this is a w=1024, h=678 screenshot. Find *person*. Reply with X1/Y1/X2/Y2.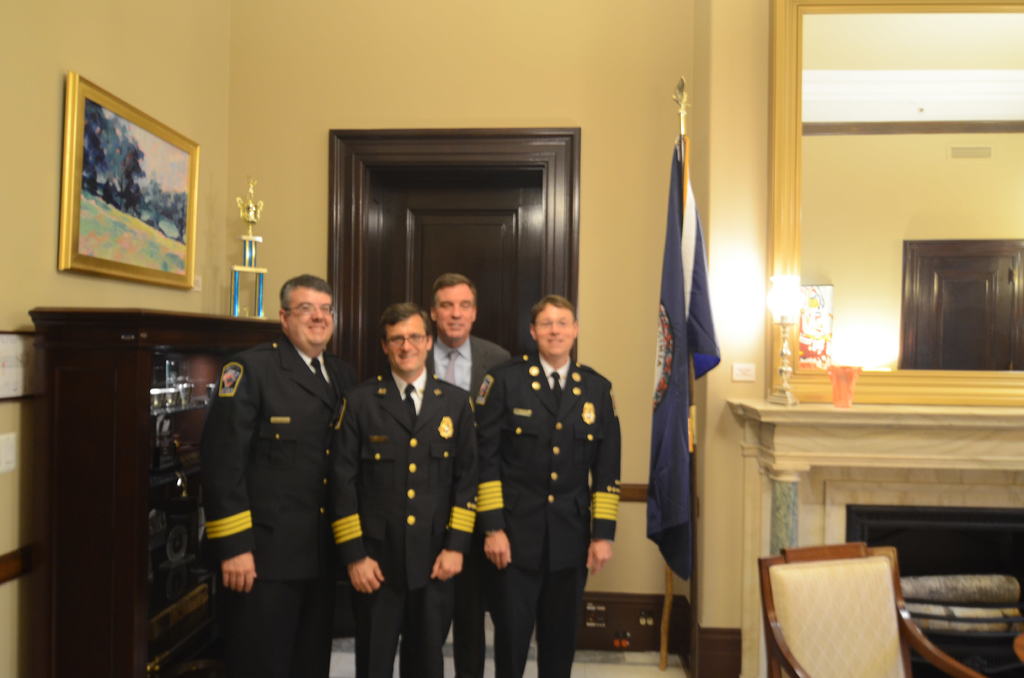
427/271/508/677.
